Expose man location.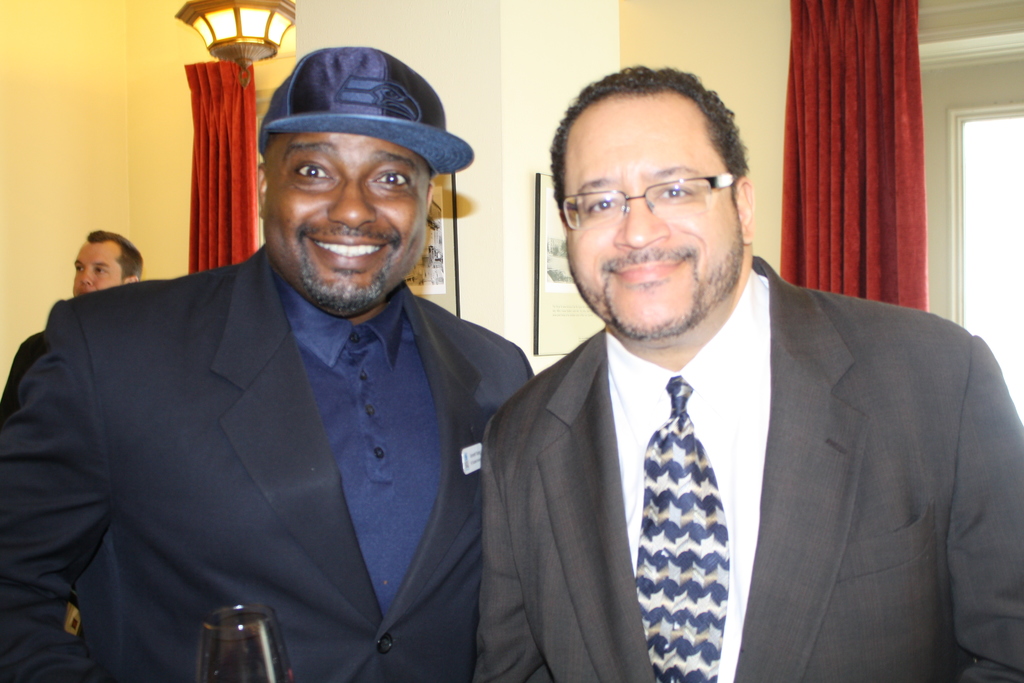
Exposed at l=25, t=44, r=586, b=675.
